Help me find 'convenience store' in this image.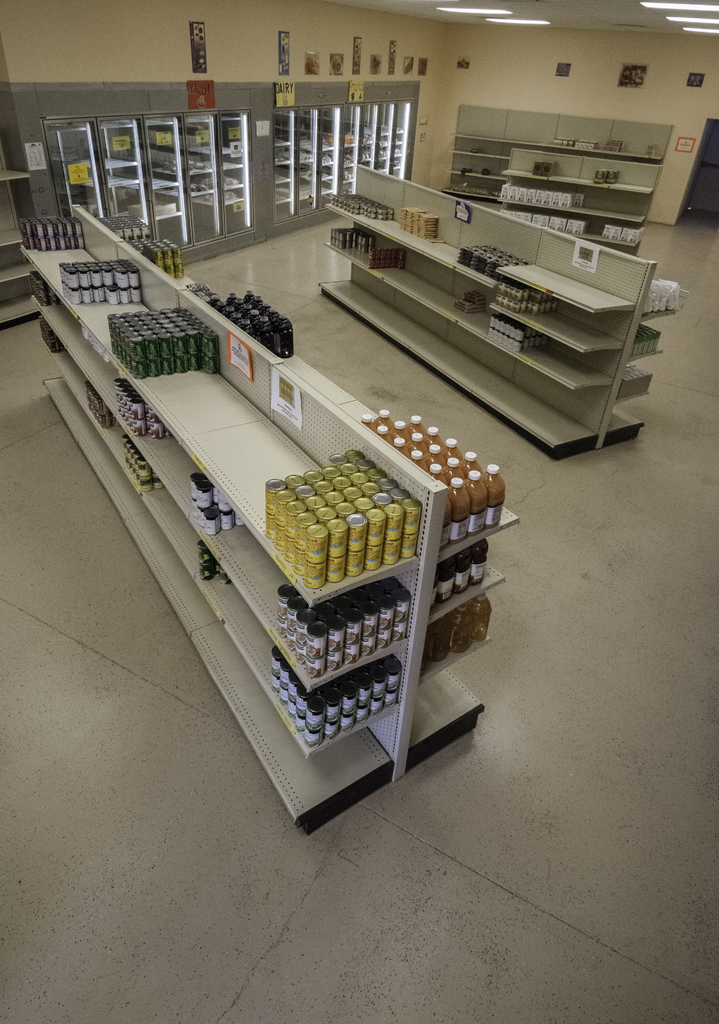
Found it: {"x1": 15, "y1": 0, "x2": 700, "y2": 916}.
